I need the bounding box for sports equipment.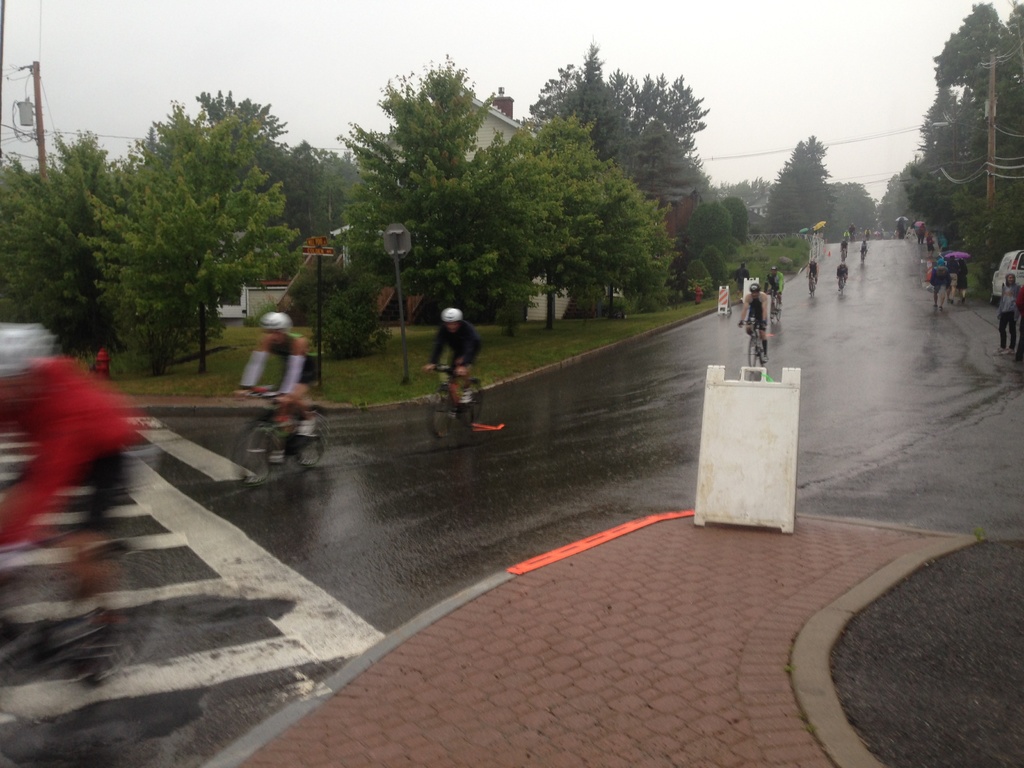
Here it is: <bbox>228, 384, 329, 485</bbox>.
